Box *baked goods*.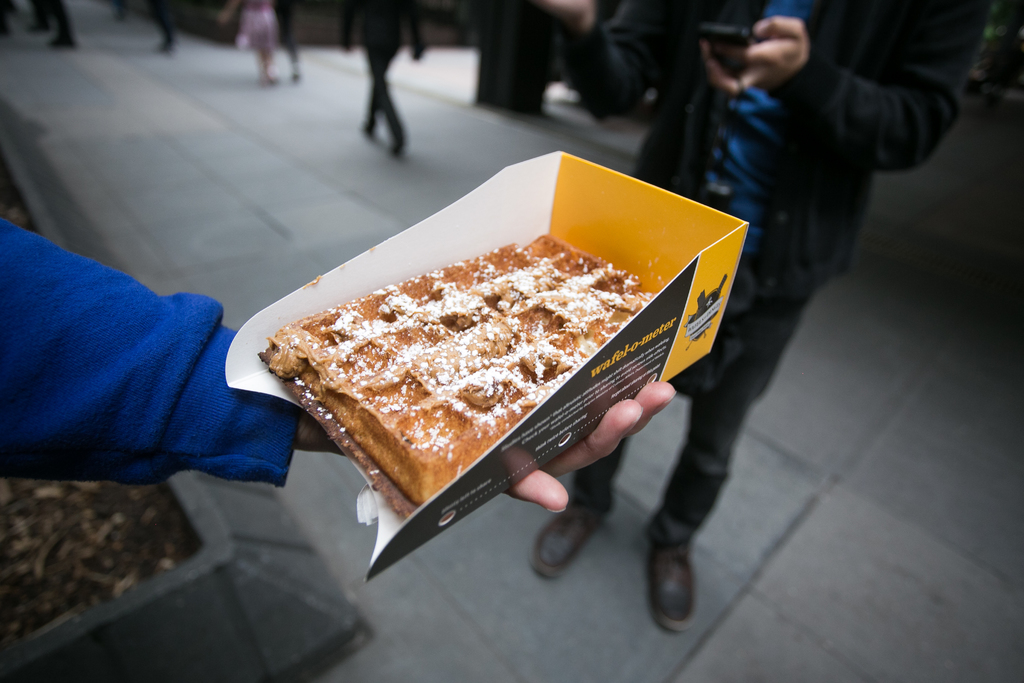
select_region(270, 238, 691, 534).
